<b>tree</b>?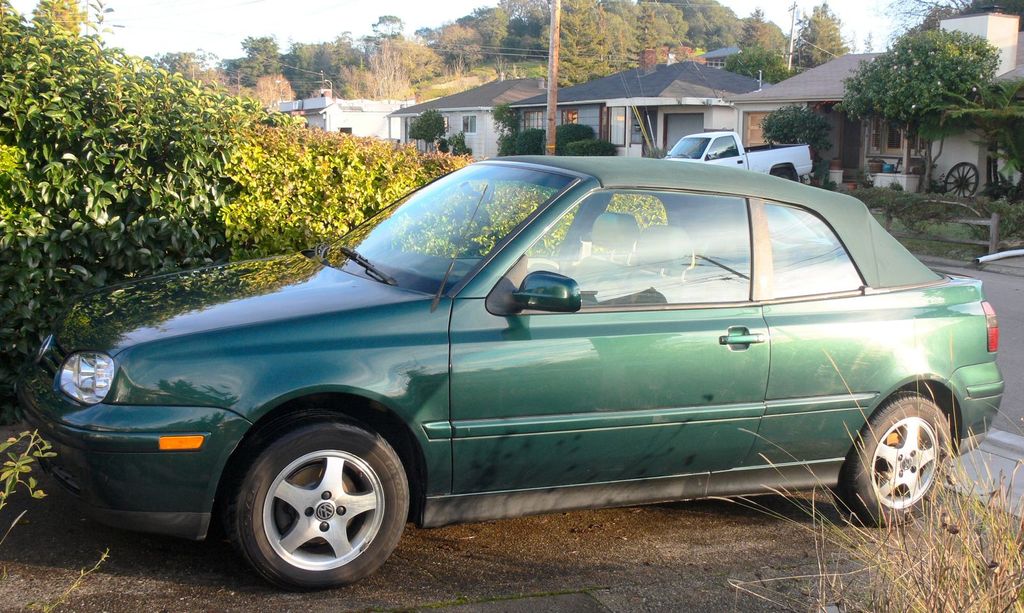
l=425, t=28, r=489, b=77
